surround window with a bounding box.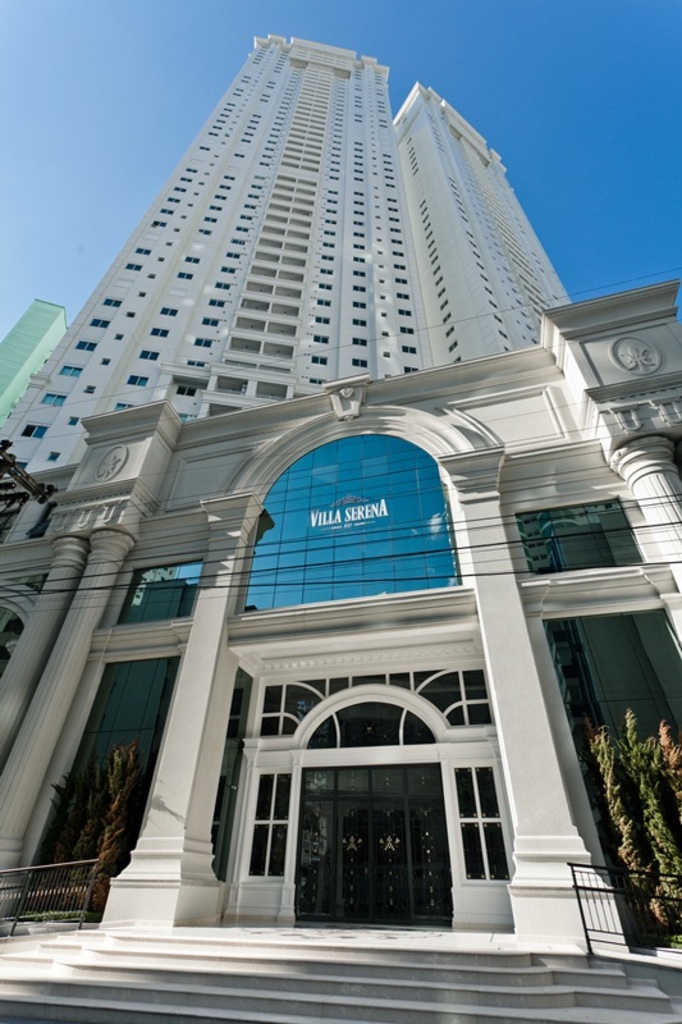
box(212, 283, 229, 293).
